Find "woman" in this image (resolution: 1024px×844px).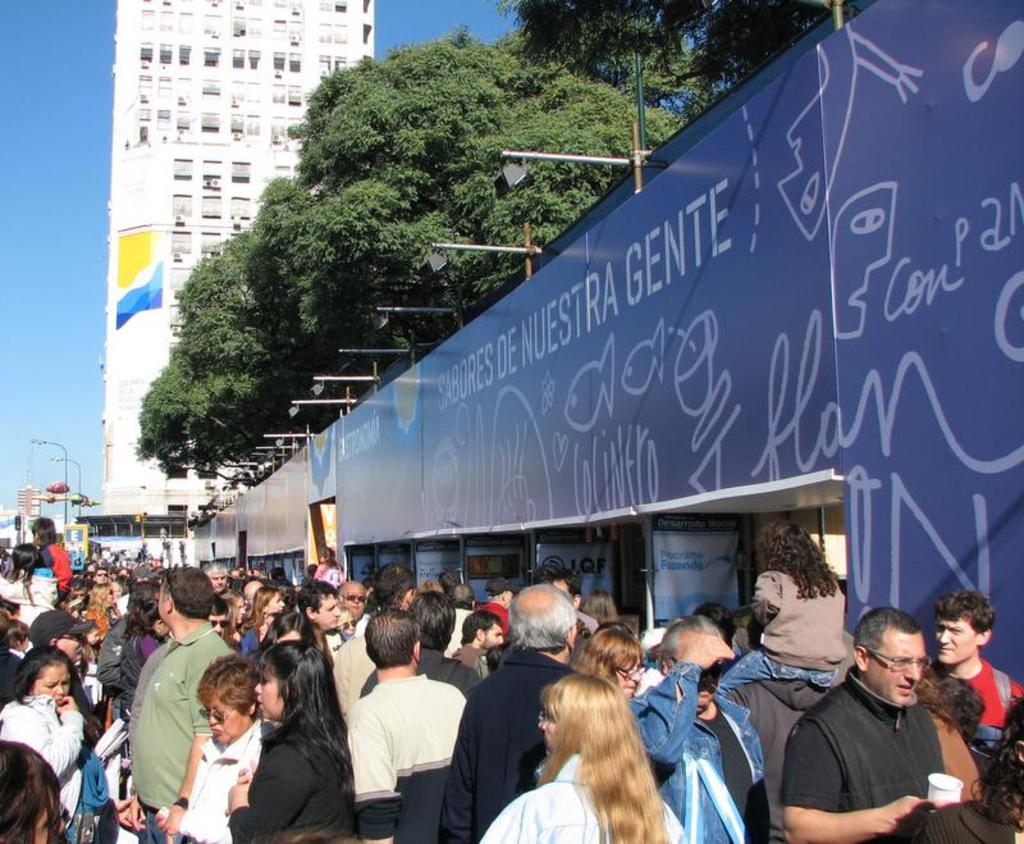
223:587:244:648.
